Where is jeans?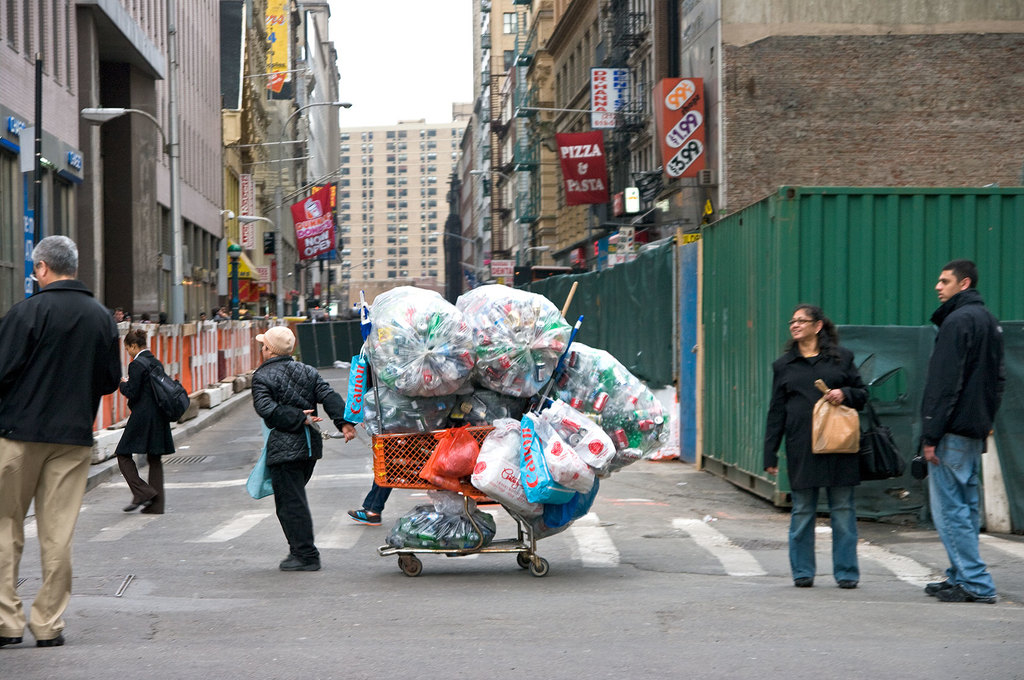
{"x1": 927, "y1": 421, "x2": 1006, "y2": 615}.
